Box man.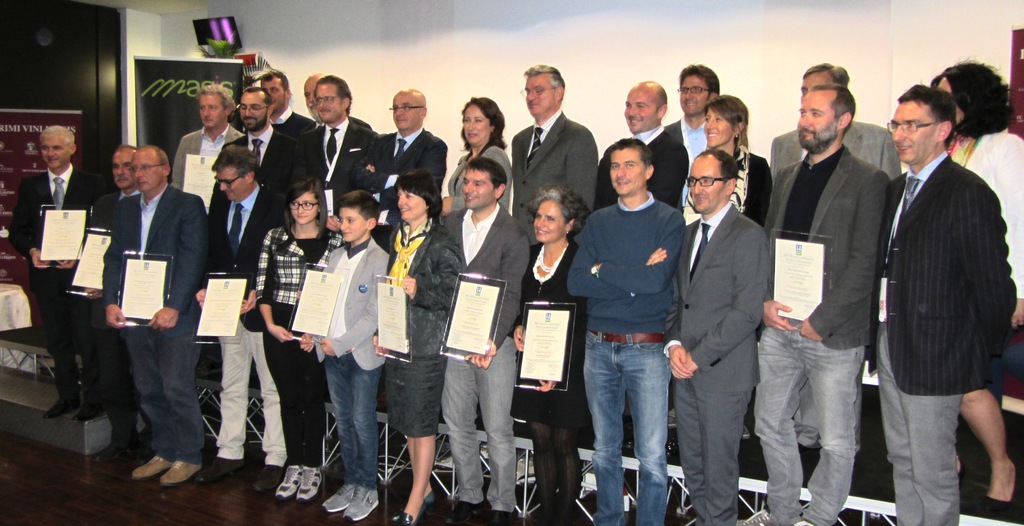
865/51/1016/520.
